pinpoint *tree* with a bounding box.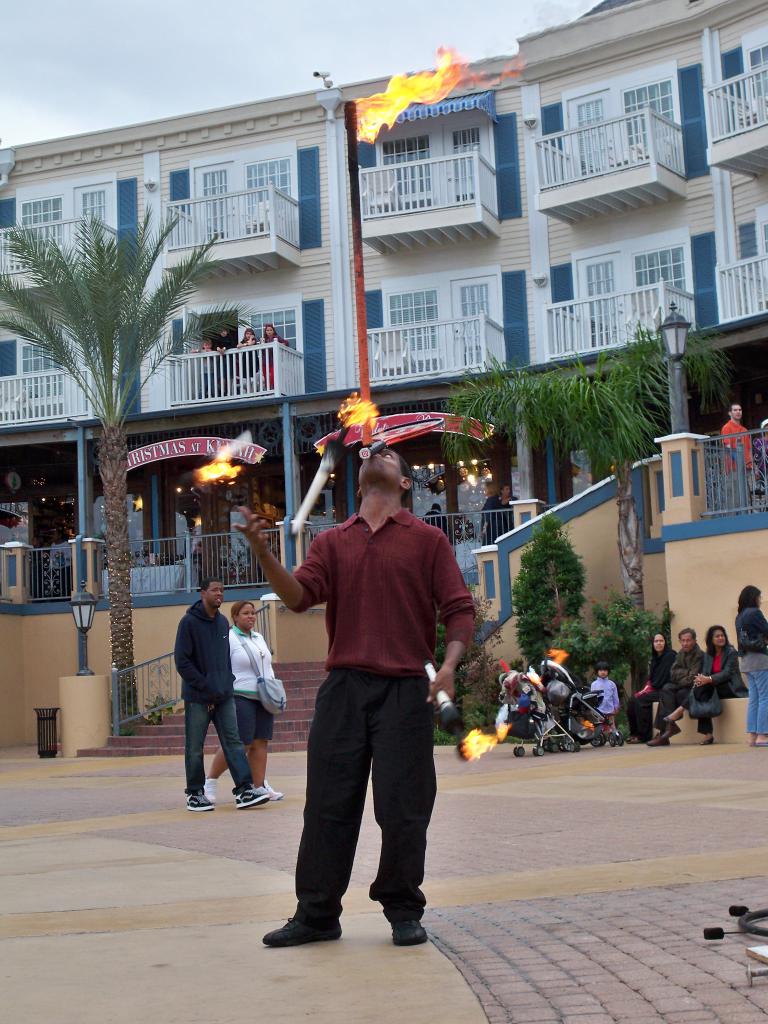
[438, 319, 731, 741].
